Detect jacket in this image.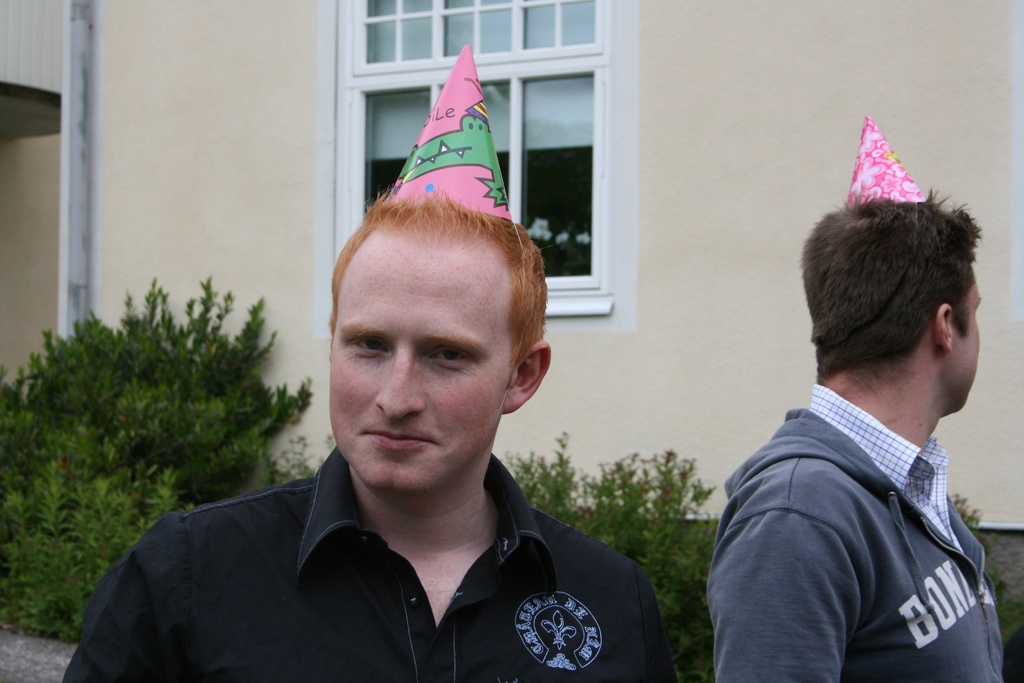
Detection: {"left": 49, "top": 425, "right": 714, "bottom": 682}.
